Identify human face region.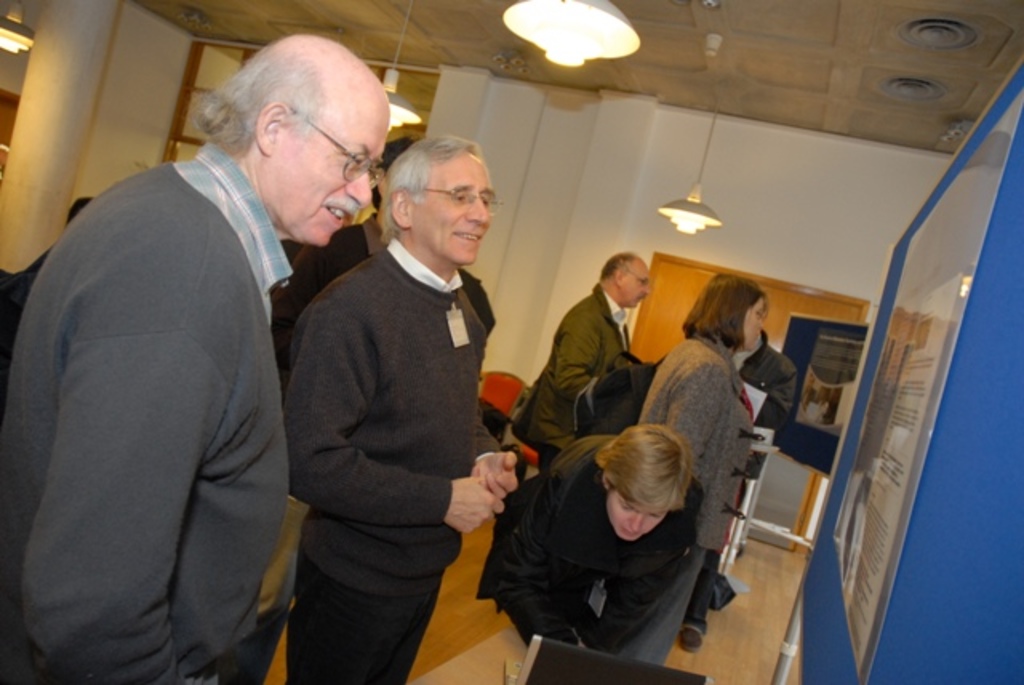
Region: 739/298/765/352.
